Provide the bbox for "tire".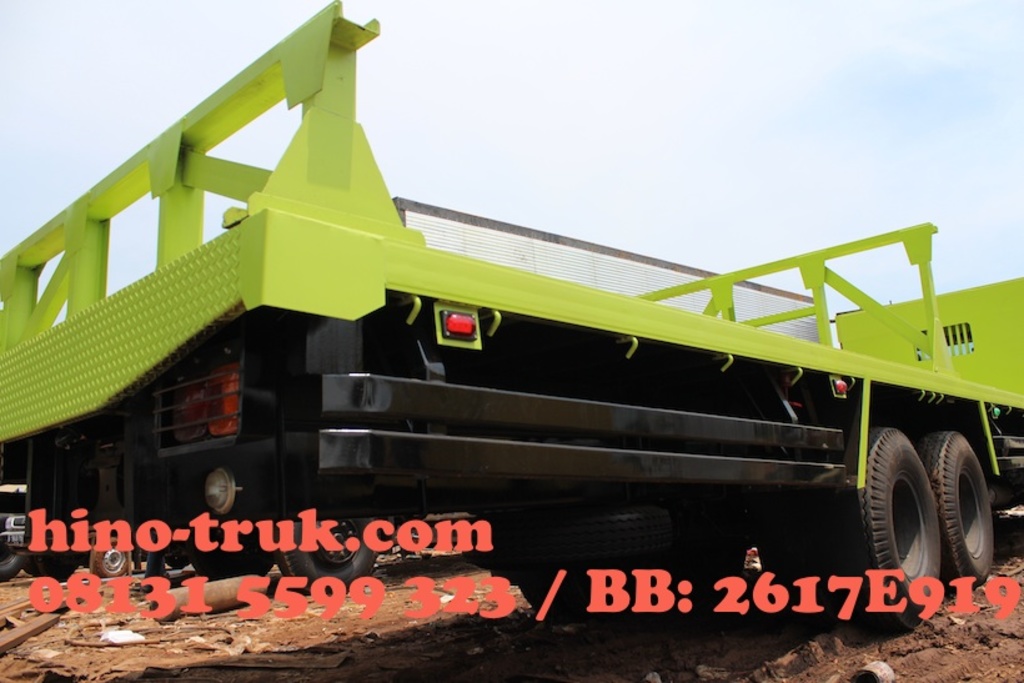
914,430,993,594.
